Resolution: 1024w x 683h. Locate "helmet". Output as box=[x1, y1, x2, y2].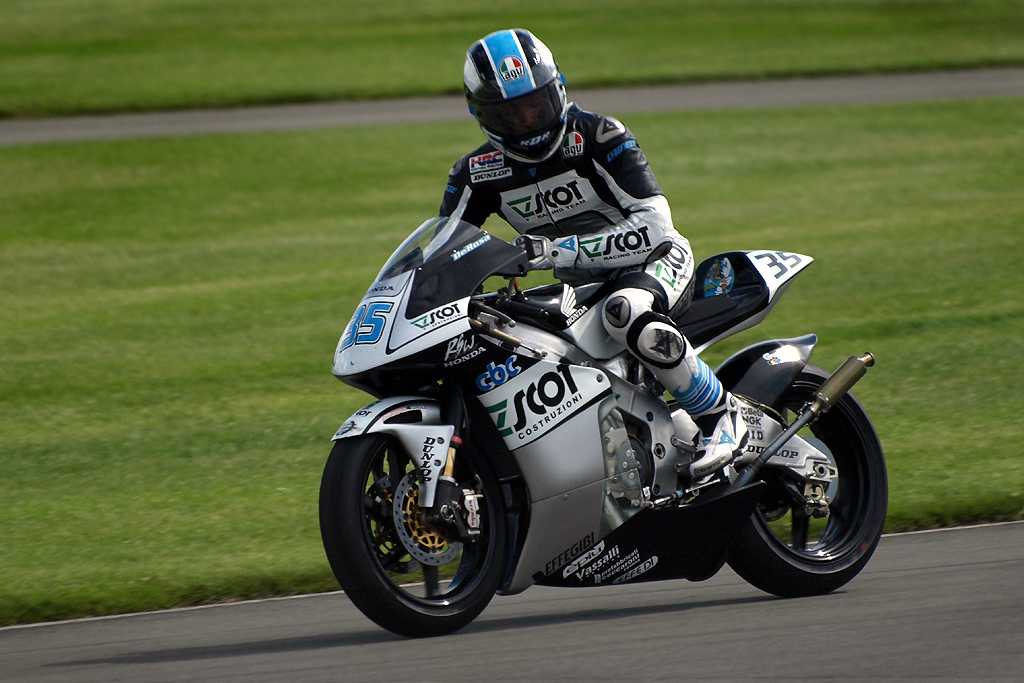
box=[469, 23, 571, 138].
